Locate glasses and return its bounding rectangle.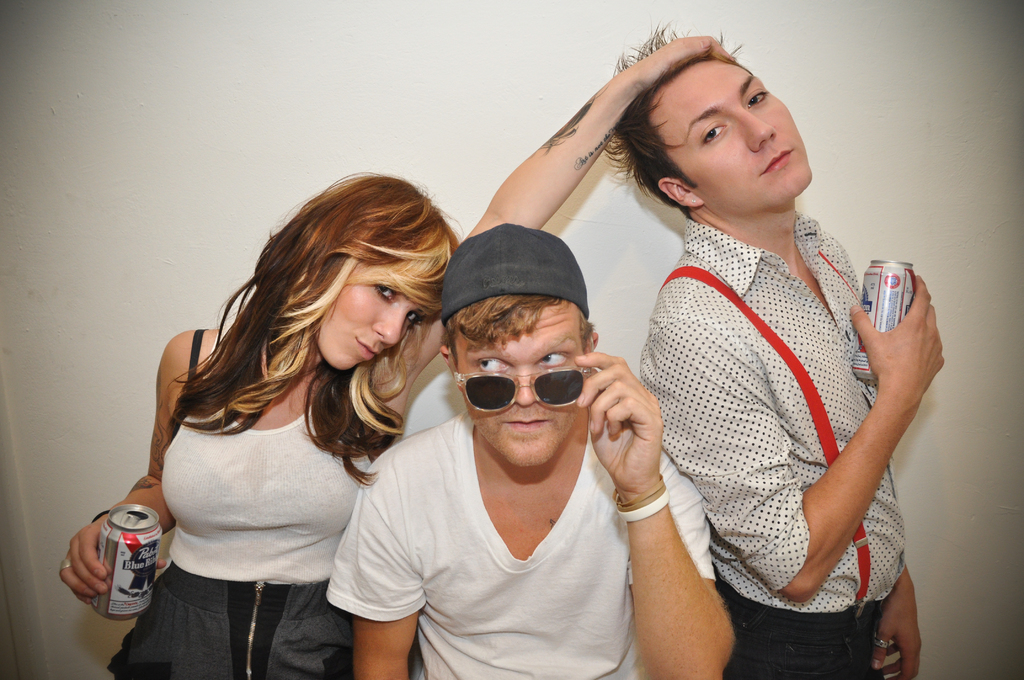
(left=449, top=357, right=616, bottom=423).
